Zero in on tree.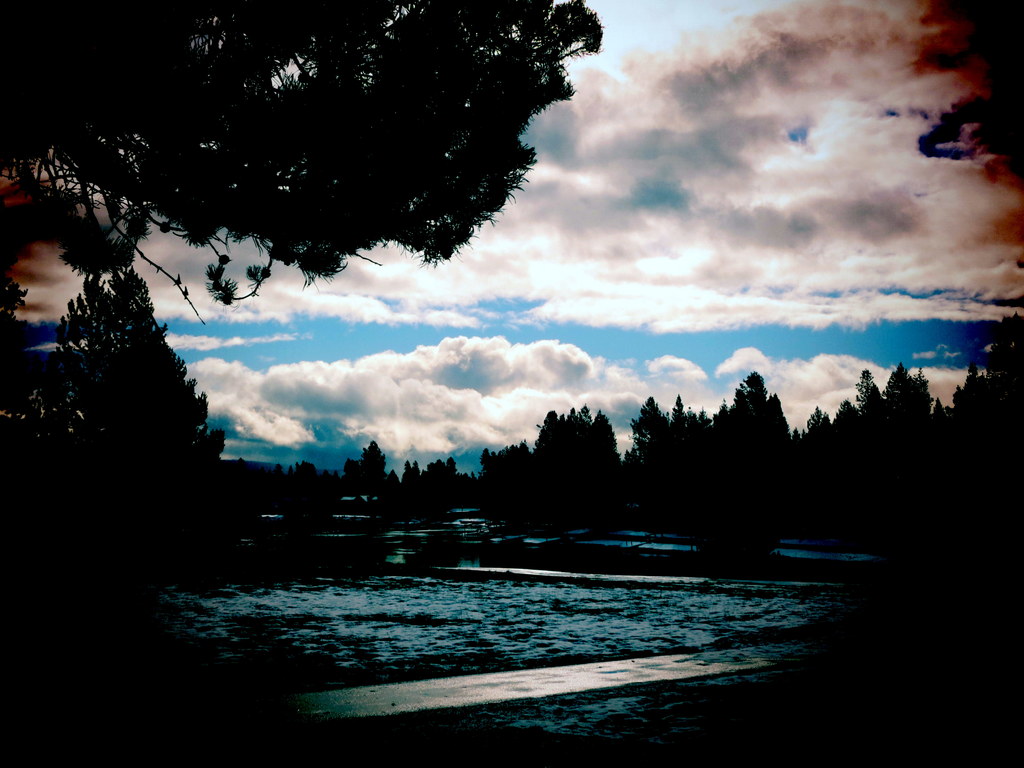
Zeroed in: [x1=342, y1=438, x2=397, y2=495].
